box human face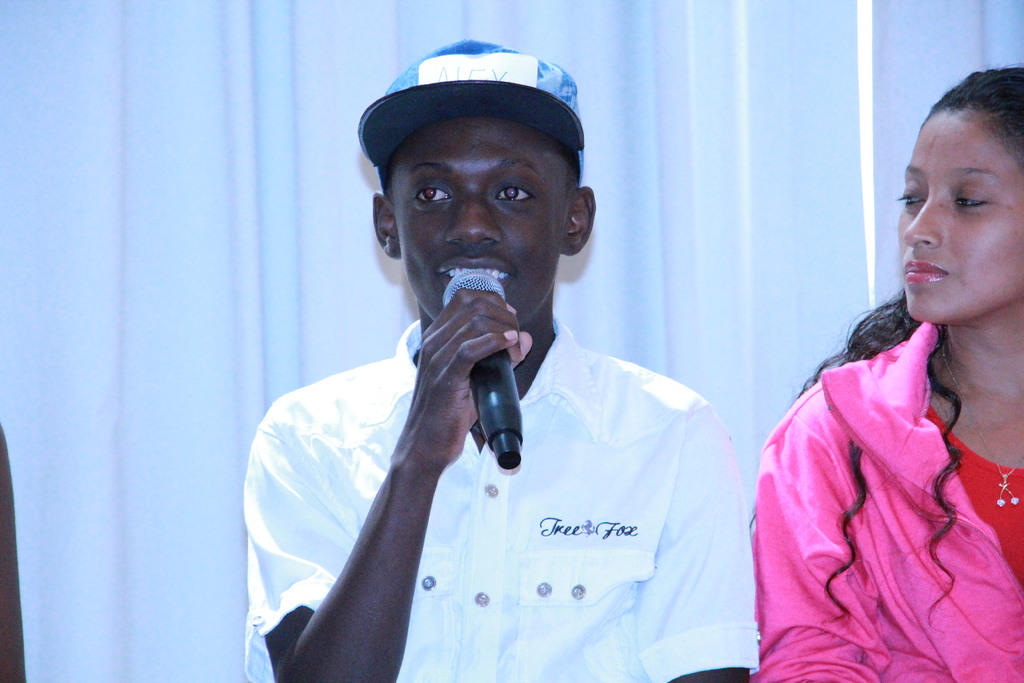
(397,113,571,323)
